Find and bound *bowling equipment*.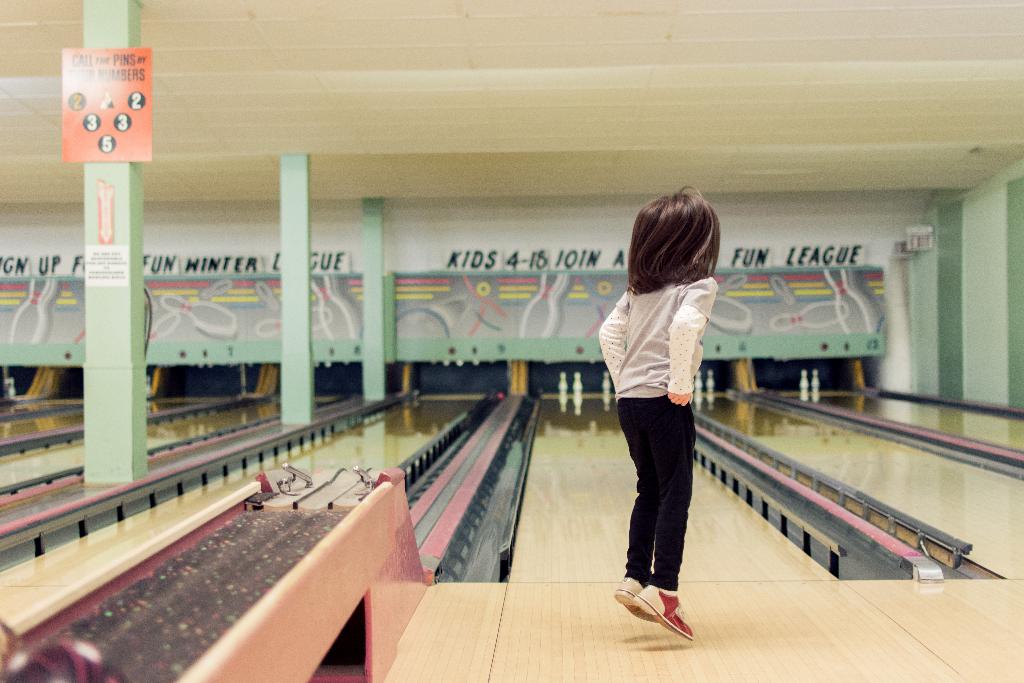
Bound: <region>598, 366, 616, 400</region>.
